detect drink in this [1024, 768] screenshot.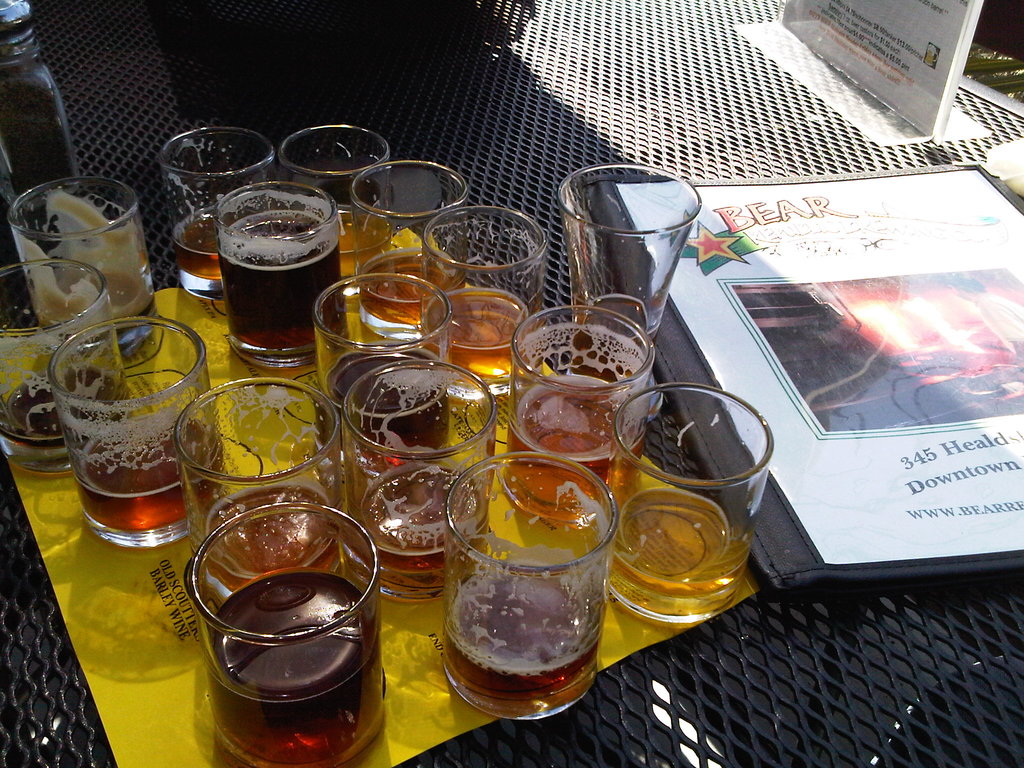
Detection: bbox=[336, 208, 394, 282].
